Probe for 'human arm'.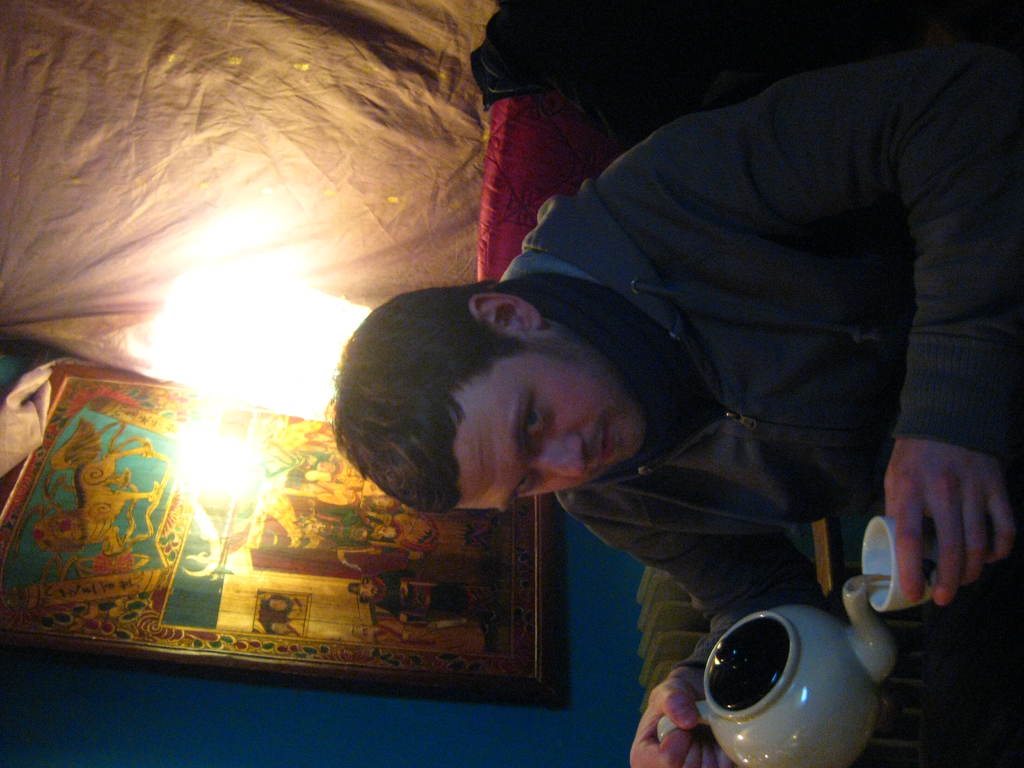
Probe result: l=653, t=46, r=1014, b=605.
